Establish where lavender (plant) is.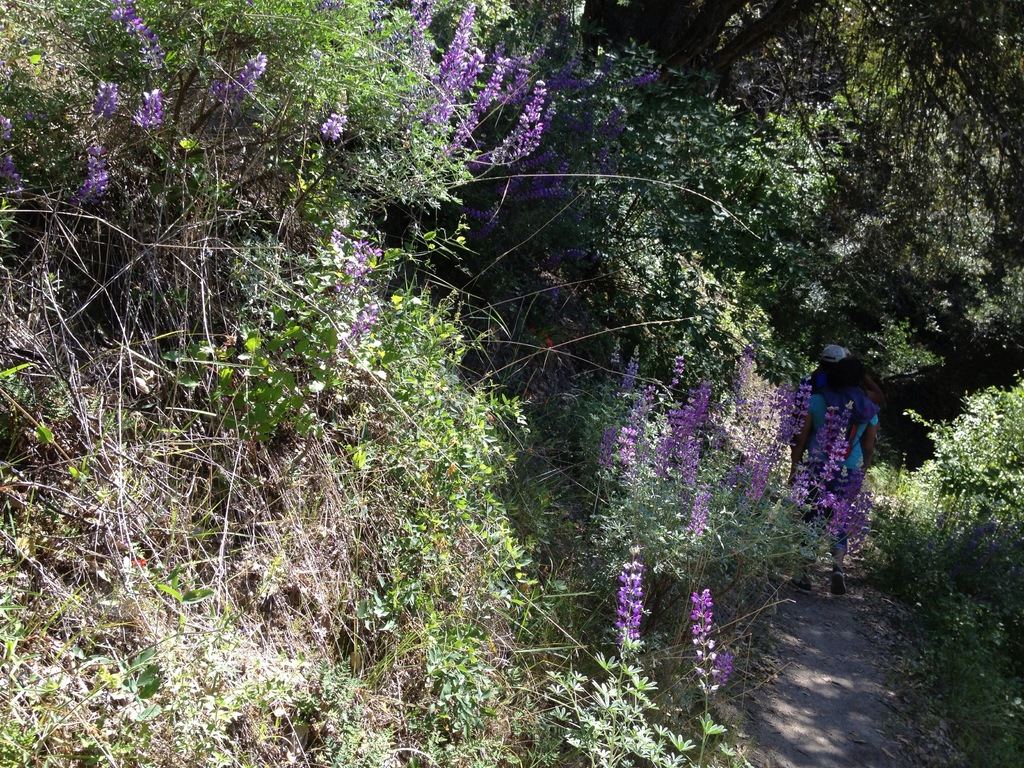
Established at bbox=[111, 27, 163, 140].
